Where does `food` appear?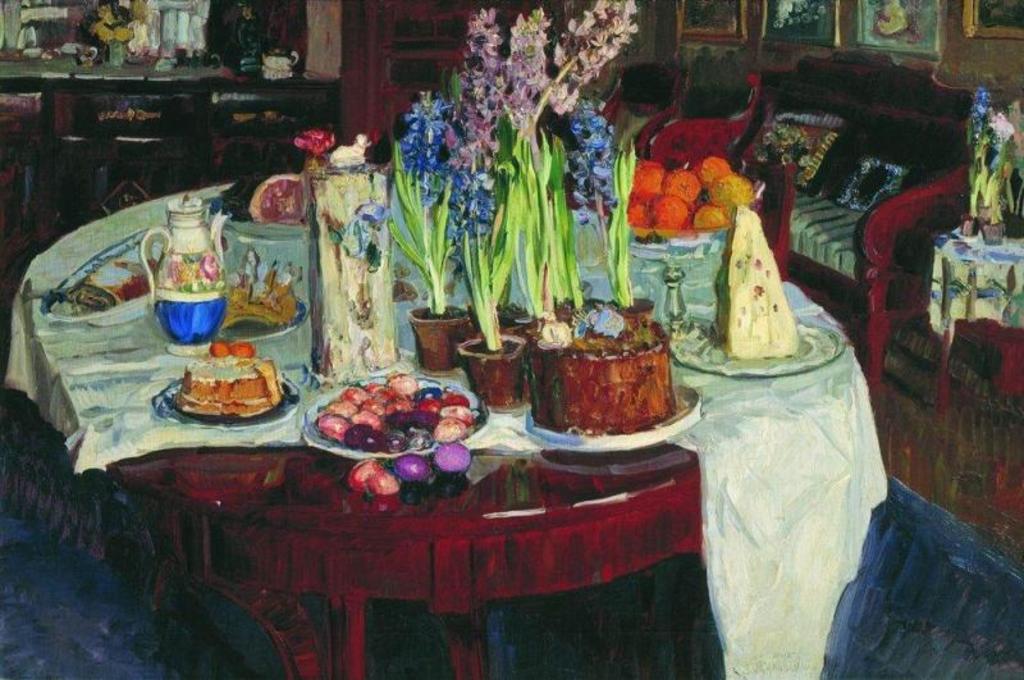
Appears at select_region(170, 341, 285, 423).
